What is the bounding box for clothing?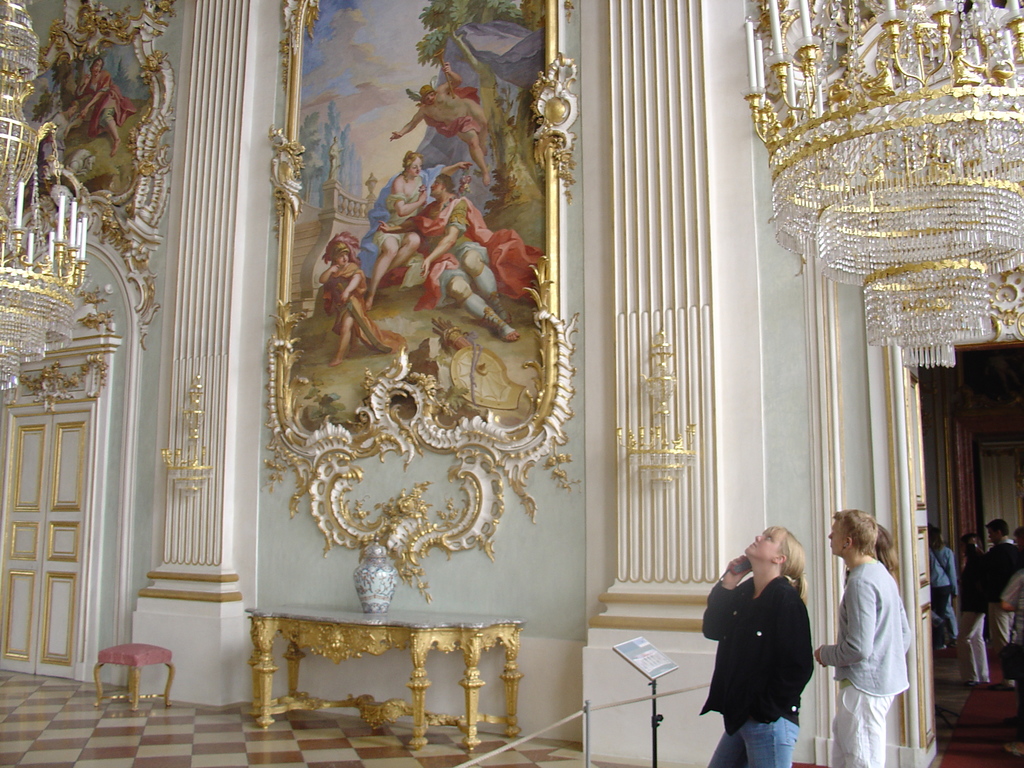
(left=817, top=554, right=909, bottom=767).
